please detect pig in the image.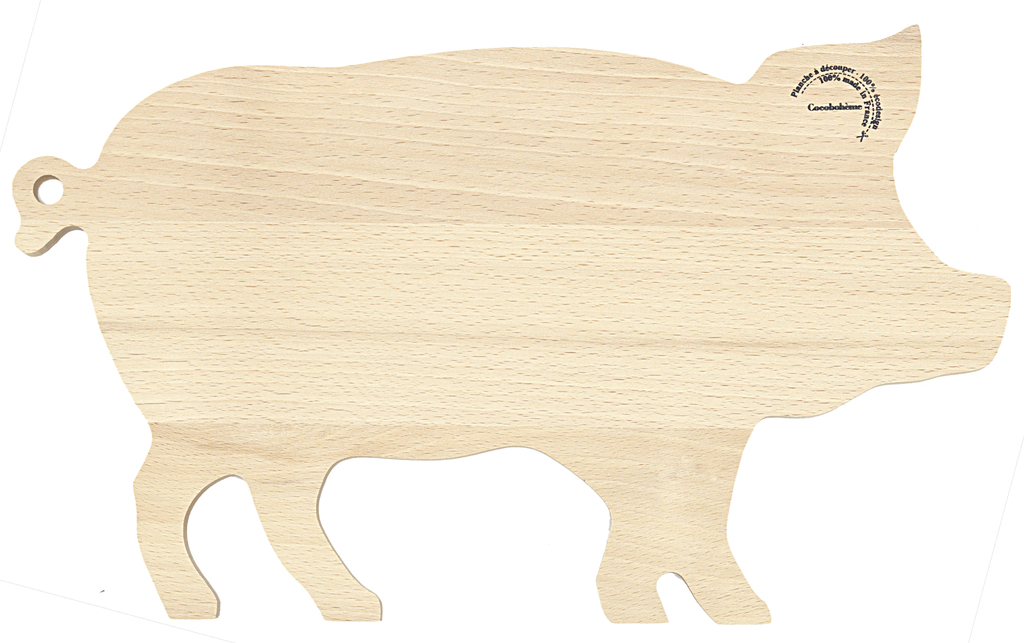
(8, 24, 1011, 626).
